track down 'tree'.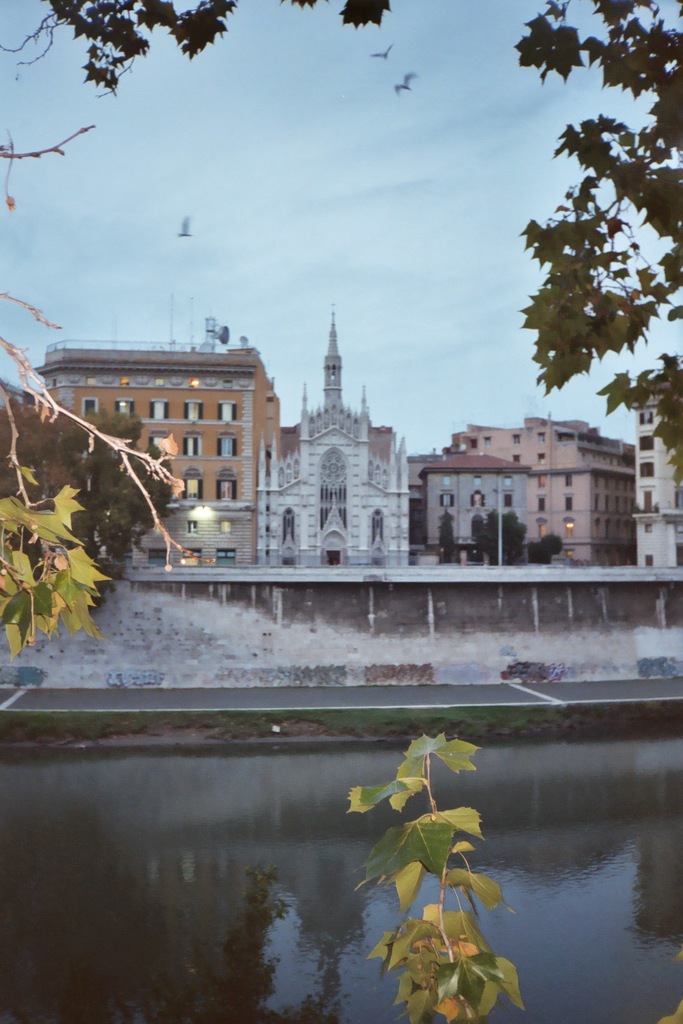
Tracked to BBox(12, 3, 682, 510).
